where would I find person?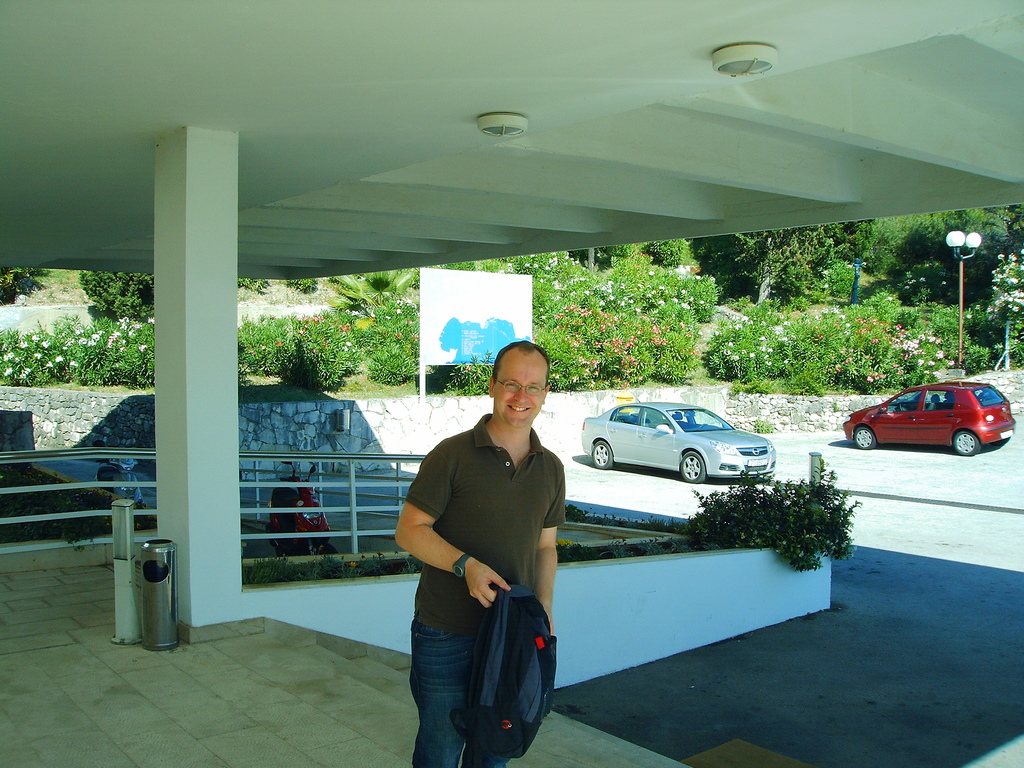
At detection(390, 339, 575, 767).
